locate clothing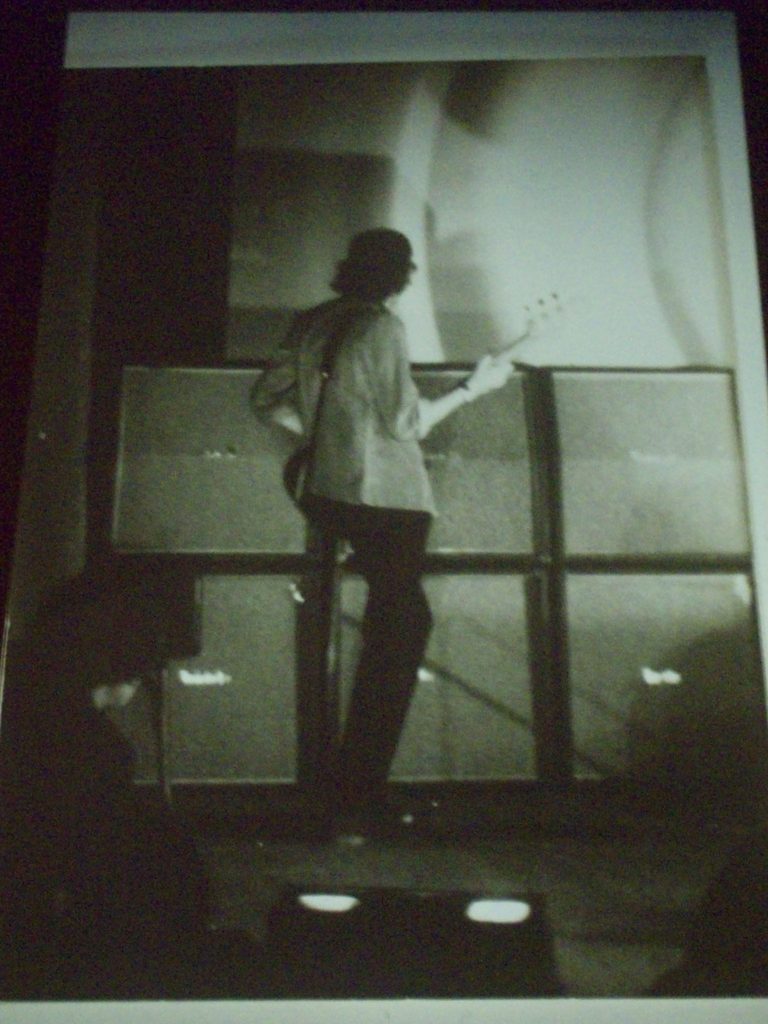
detection(233, 255, 486, 764)
